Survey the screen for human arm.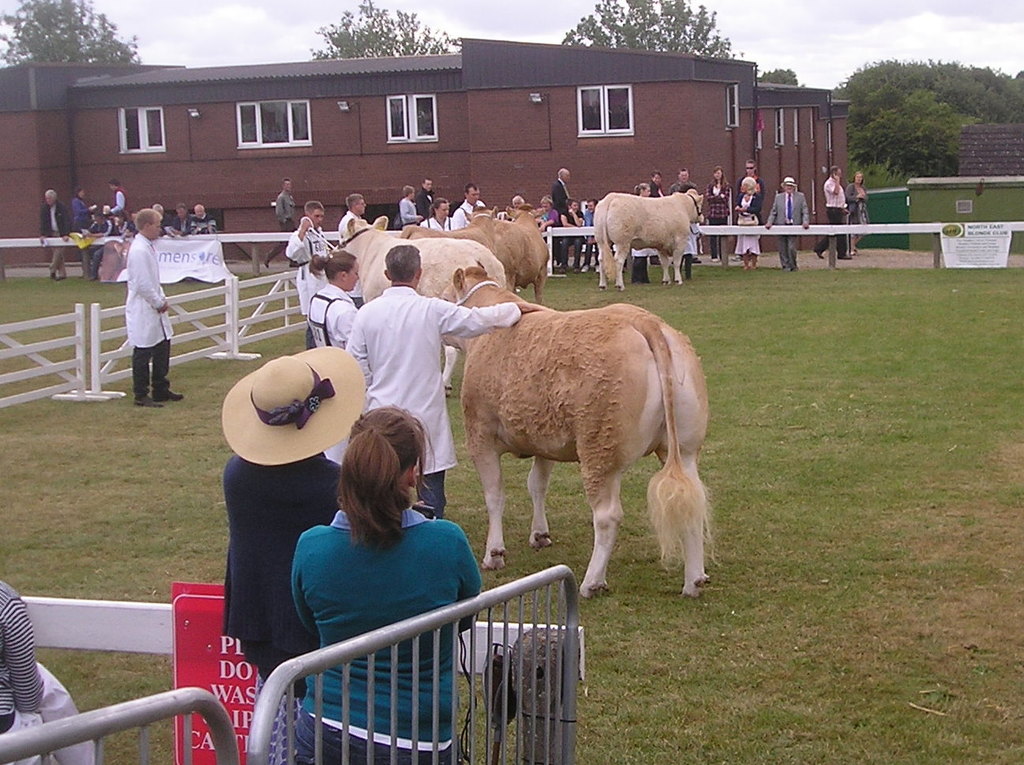
Survey found: select_region(825, 175, 843, 200).
